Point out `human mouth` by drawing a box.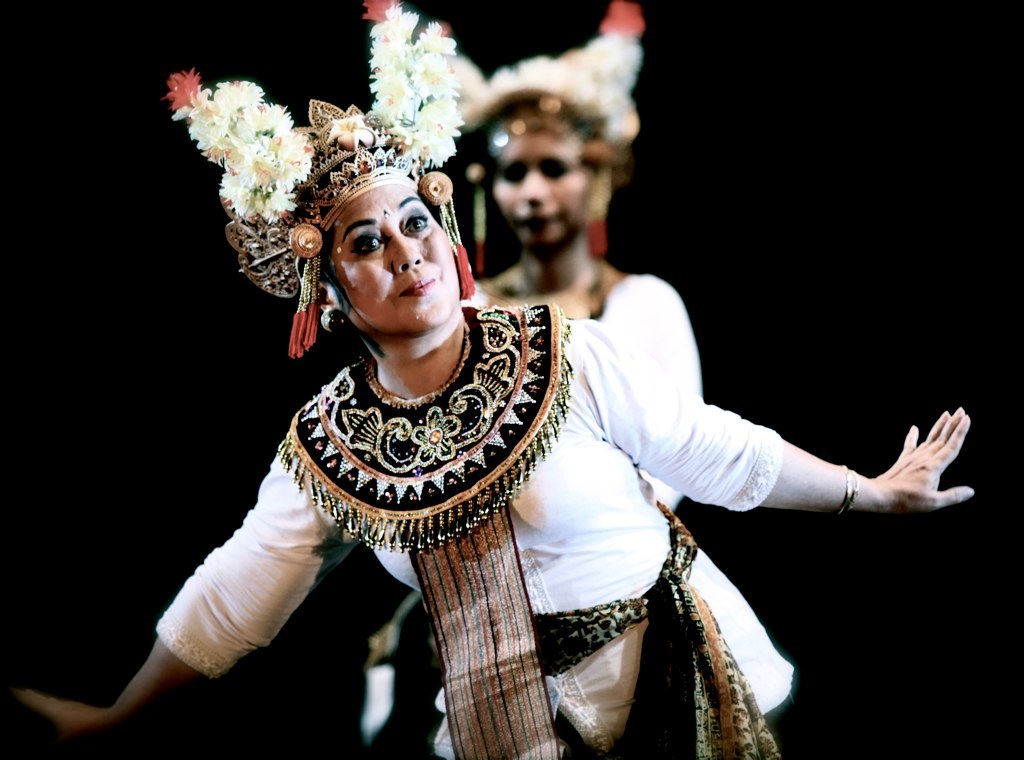
(521,207,563,227).
